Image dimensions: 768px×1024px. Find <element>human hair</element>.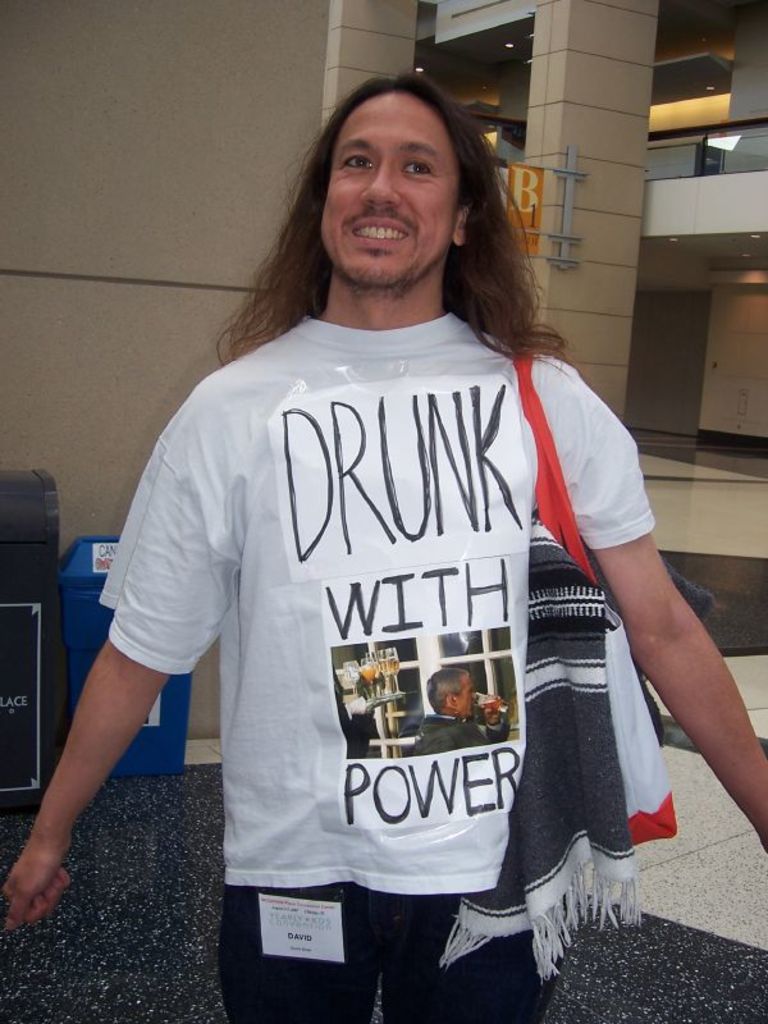
select_region(269, 77, 506, 312).
